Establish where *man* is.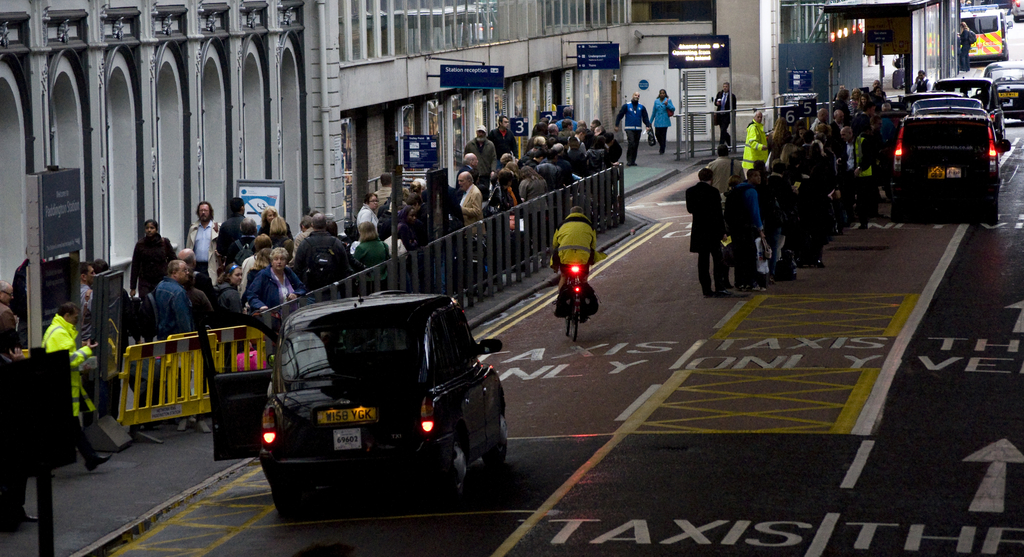
Established at 536 151 564 188.
